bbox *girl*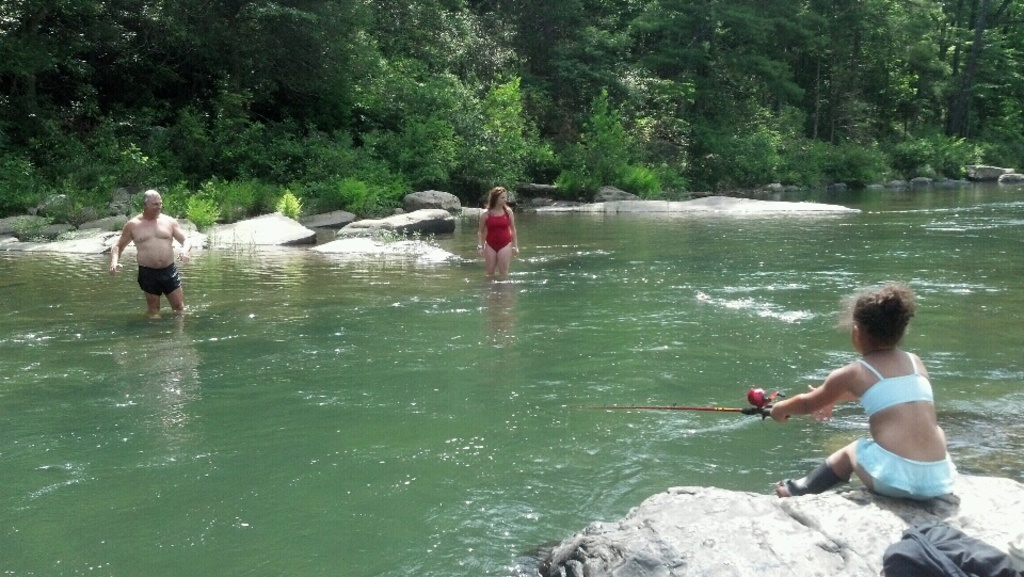
{"x1": 770, "y1": 277, "x2": 960, "y2": 502}
